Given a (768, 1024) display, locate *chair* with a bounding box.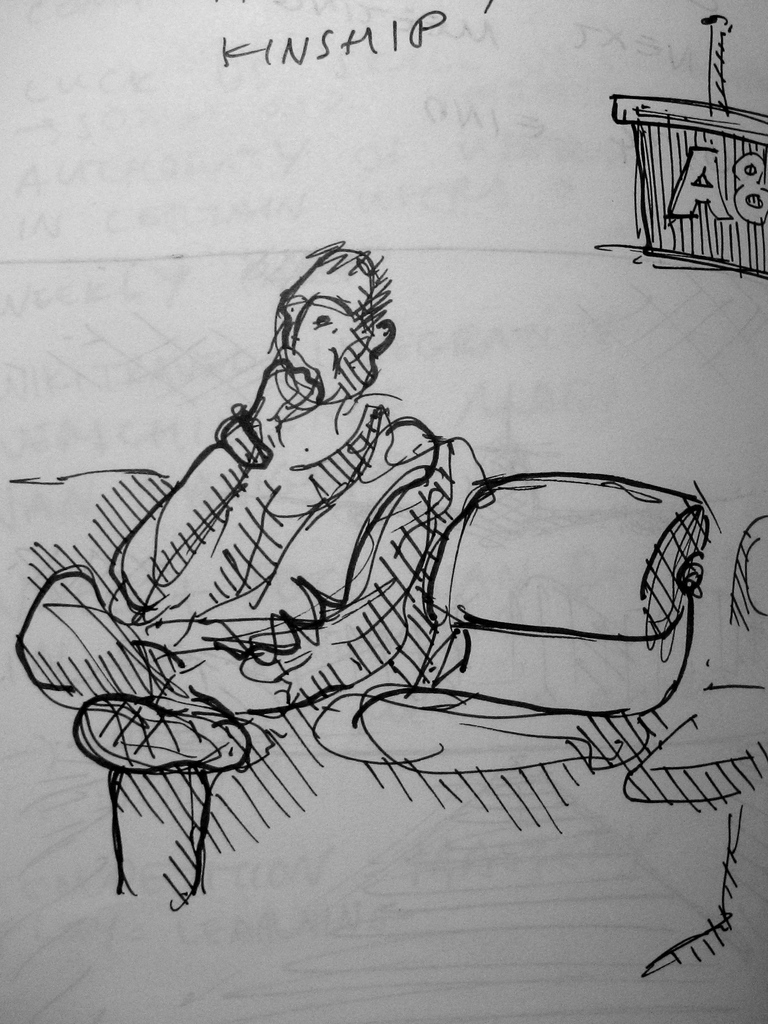
Located: 302/473/715/823.
